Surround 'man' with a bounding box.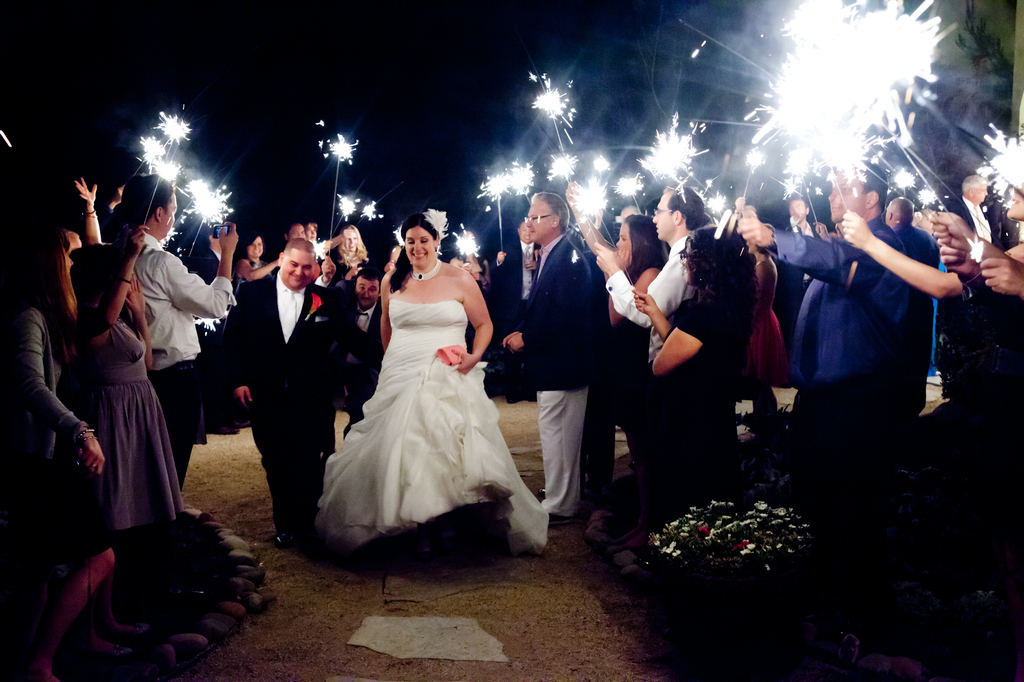
{"left": 500, "top": 223, "right": 540, "bottom": 404}.
